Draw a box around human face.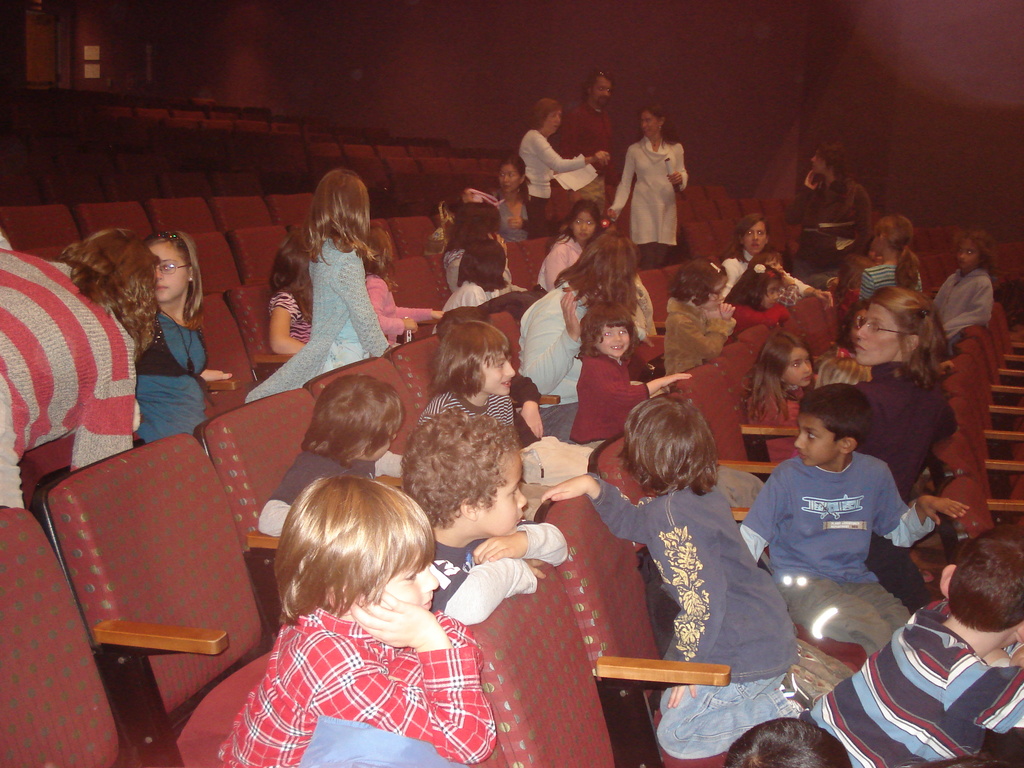
143,239,190,305.
